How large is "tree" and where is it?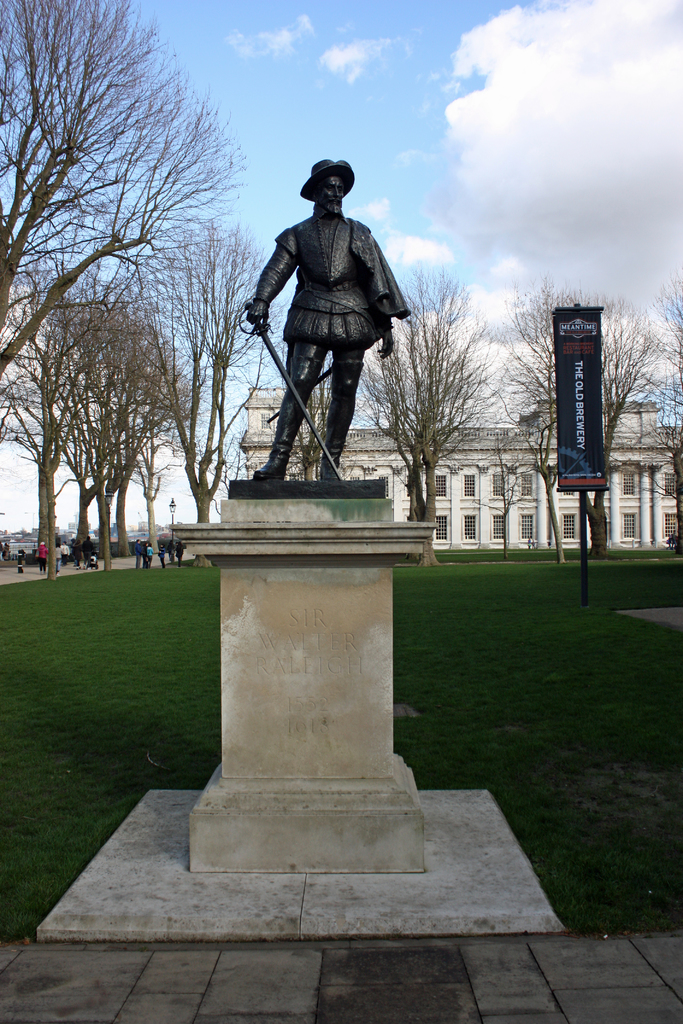
Bounding box: Rect(633, 264, 682, 559).
